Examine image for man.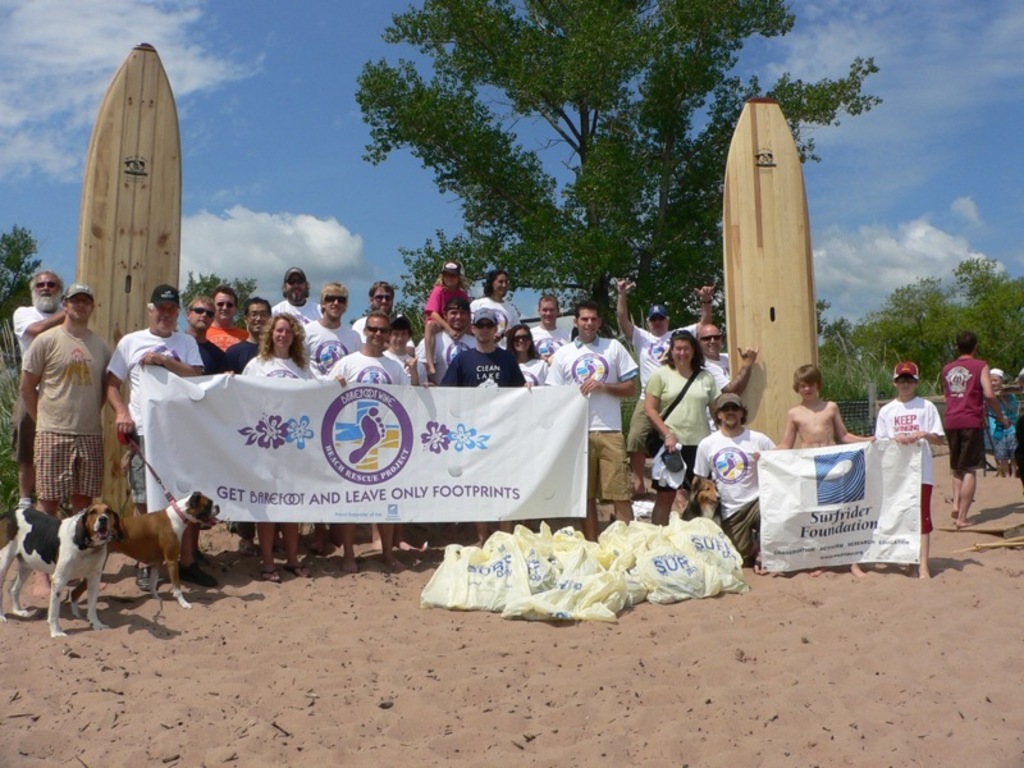
Examination result: 545,303,641,541.
